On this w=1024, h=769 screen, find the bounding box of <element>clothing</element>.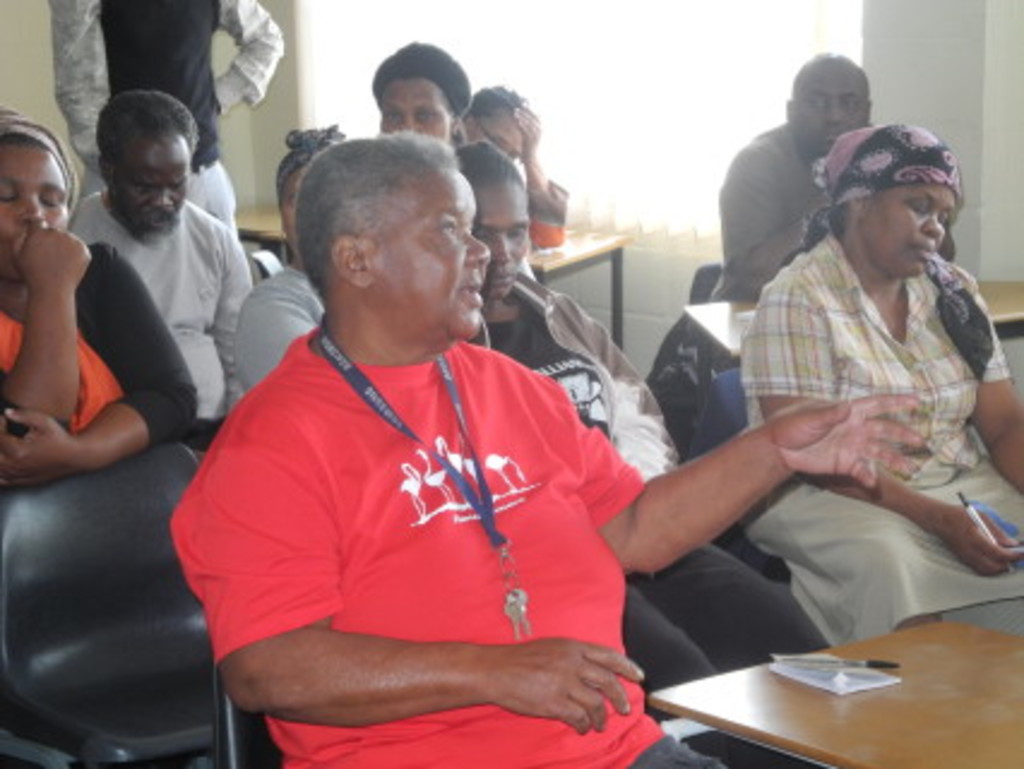
Bounding box: 231,274,334,401.
